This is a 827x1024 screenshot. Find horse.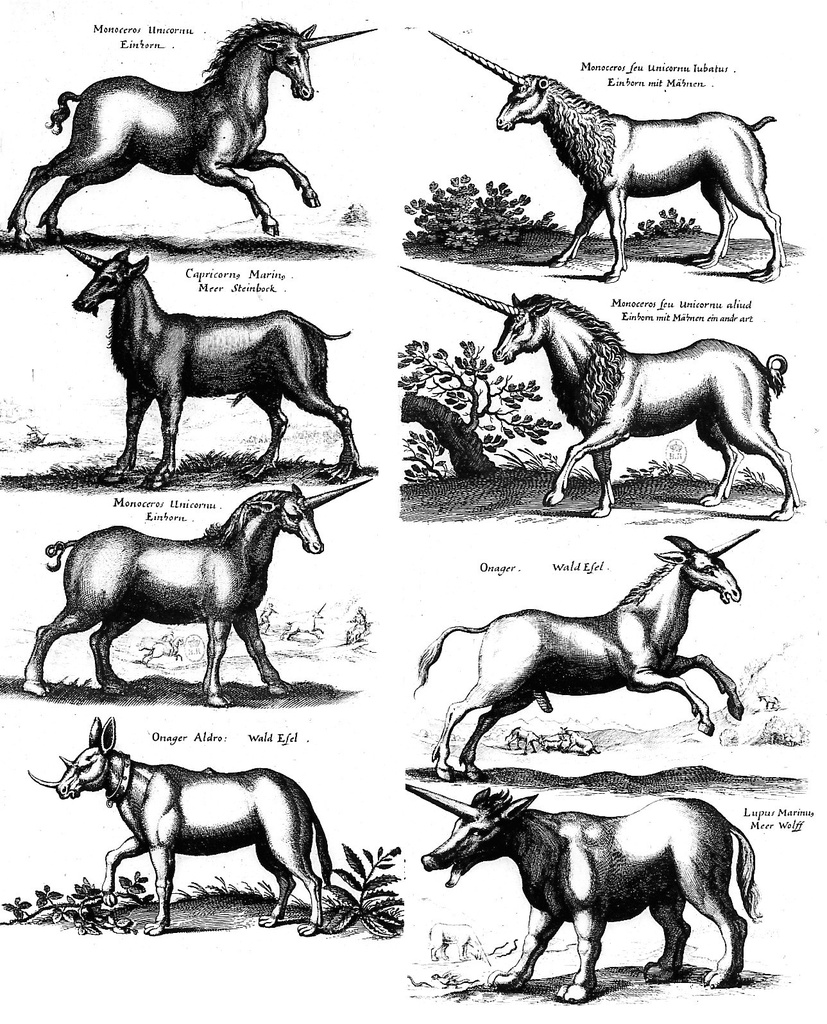
Bounding box: 63/244/366/483.
